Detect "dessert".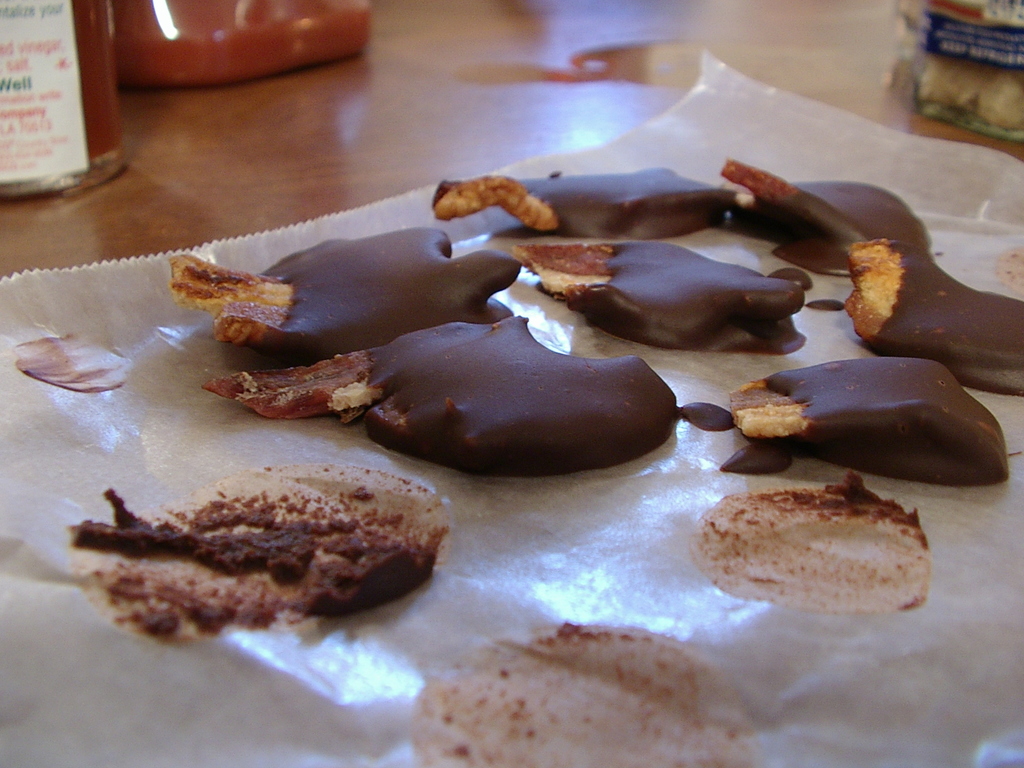
Detected at {"x1": 520, "y1": 240, "x2": 813, "y2": 351}.
